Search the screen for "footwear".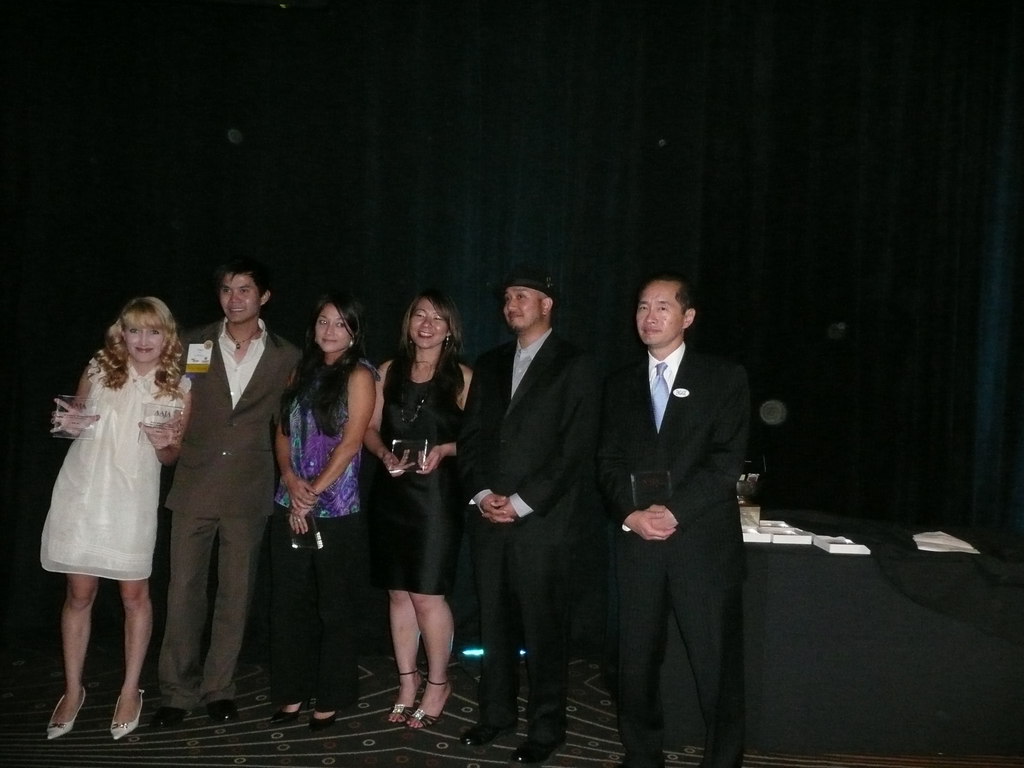
Found at x1=205 y1=701 x2=234 y2=723.
